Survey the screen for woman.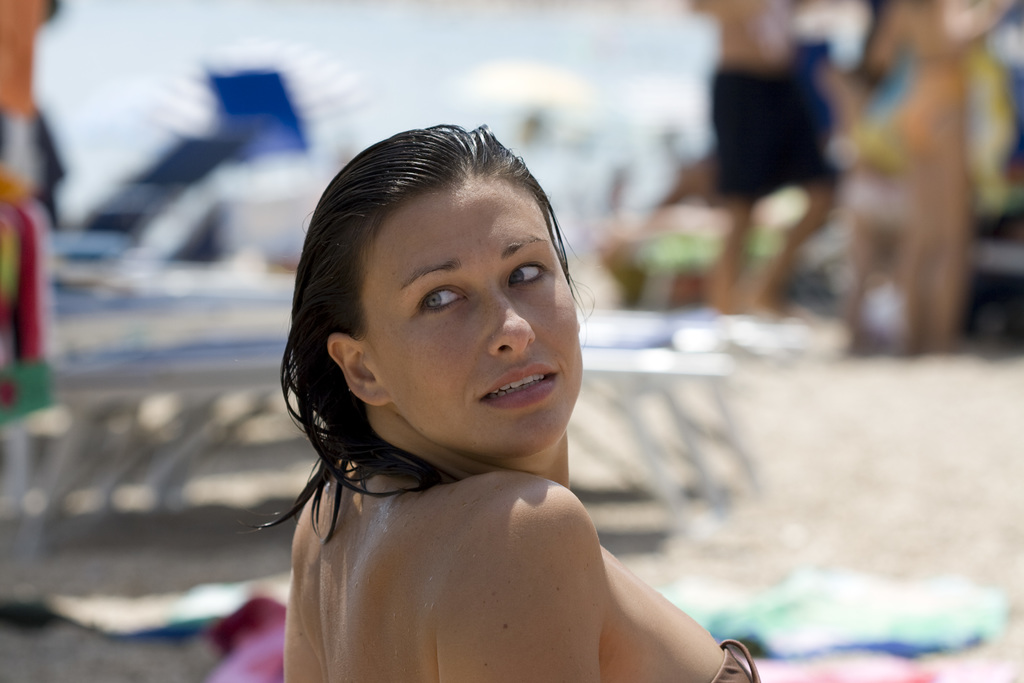
Survey found: bbox(209, 119, 726, 679).
